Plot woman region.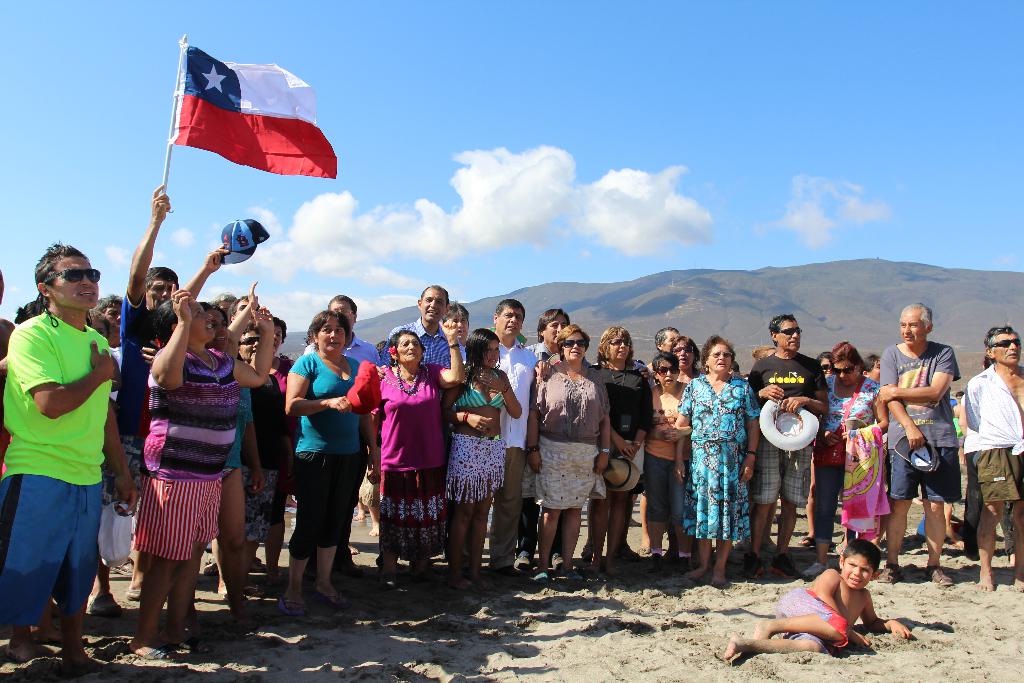
Plotted at x1=444, y1=325, x2=524, y2=589.
